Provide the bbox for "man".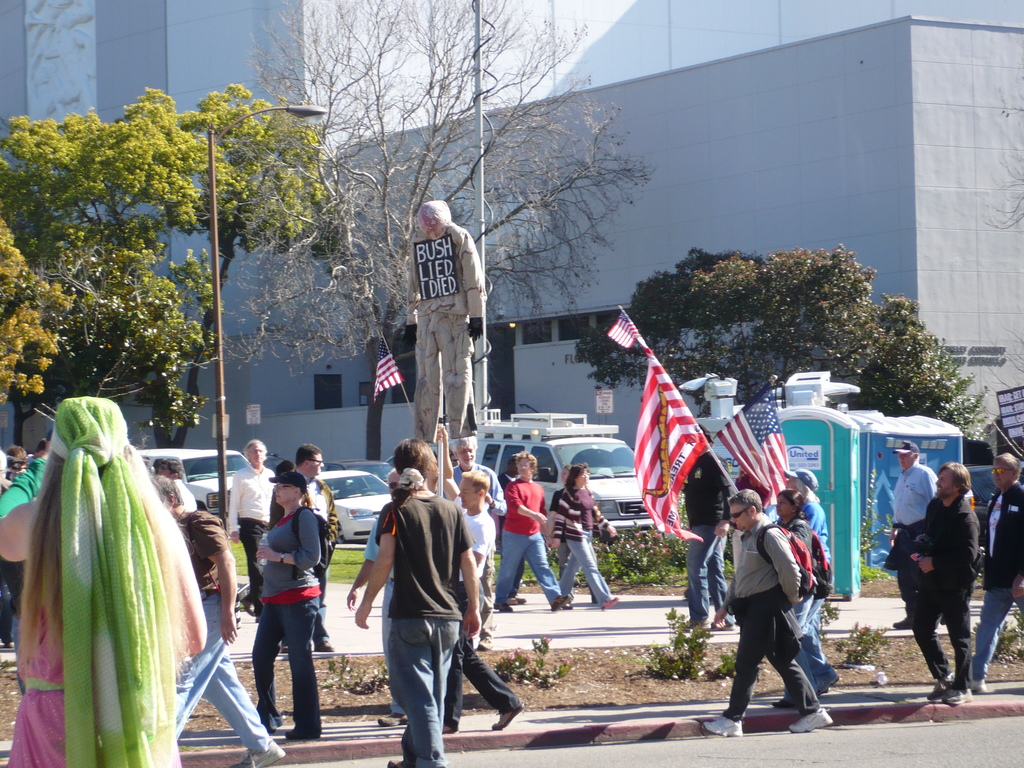
[864,440,931,533].
